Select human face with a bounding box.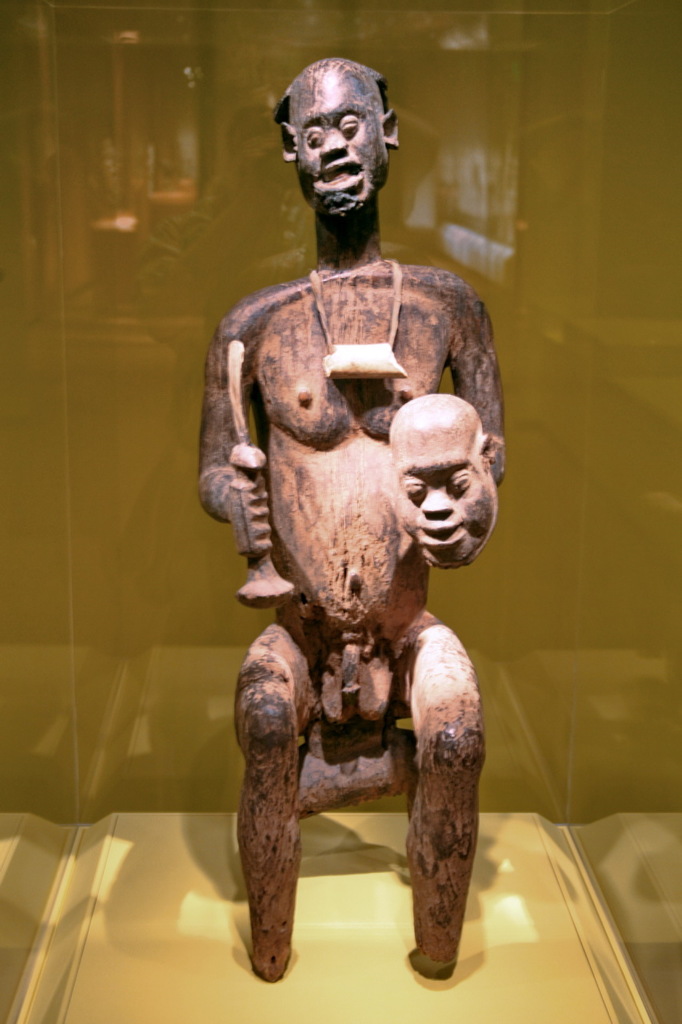
402 412 497 563.
